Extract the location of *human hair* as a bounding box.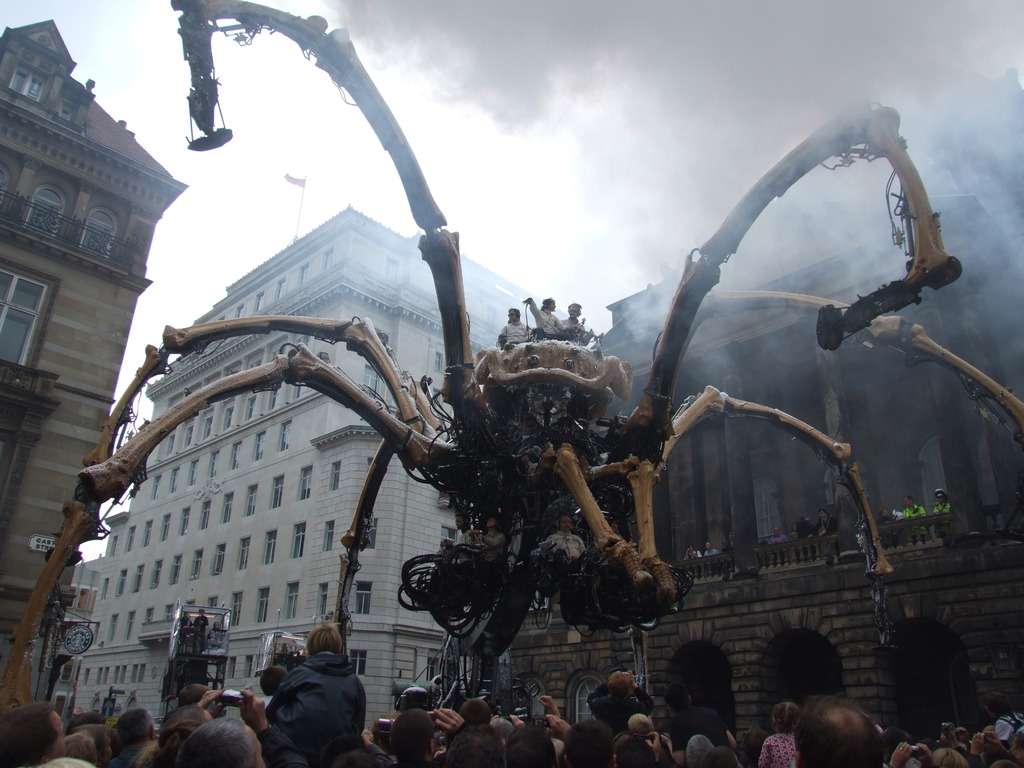
crop(259, 664, 286, 699).
